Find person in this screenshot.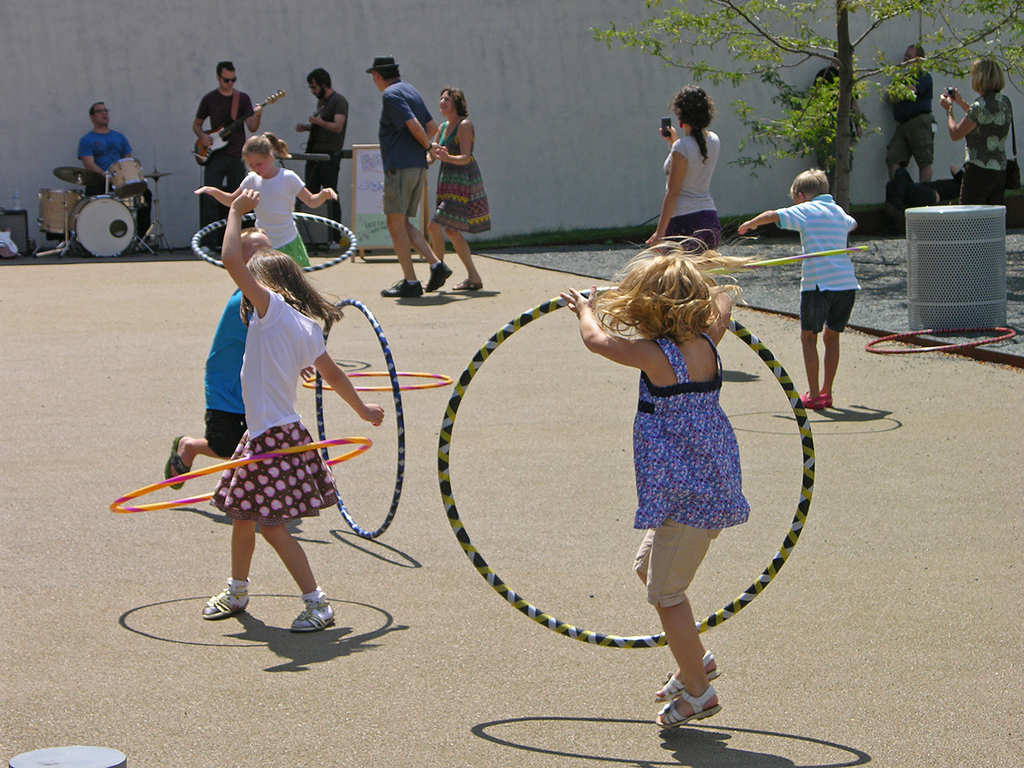
The bounding box for person is {"left": 79, "top": 101, "right": 154, "bottom": 260}.
